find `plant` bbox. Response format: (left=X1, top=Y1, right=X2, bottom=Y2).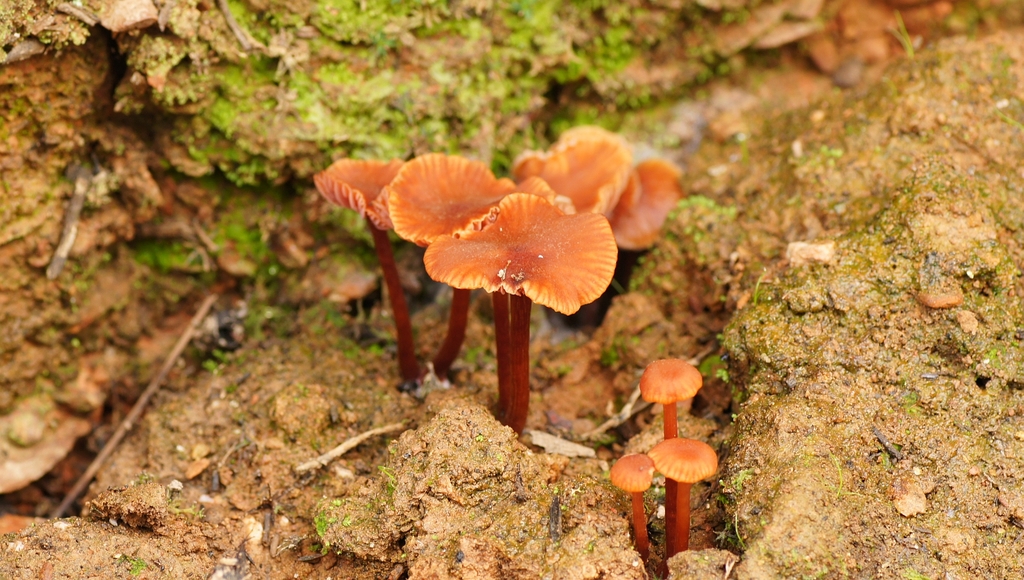
(left=383, top=156, right=519, bottom=384).
